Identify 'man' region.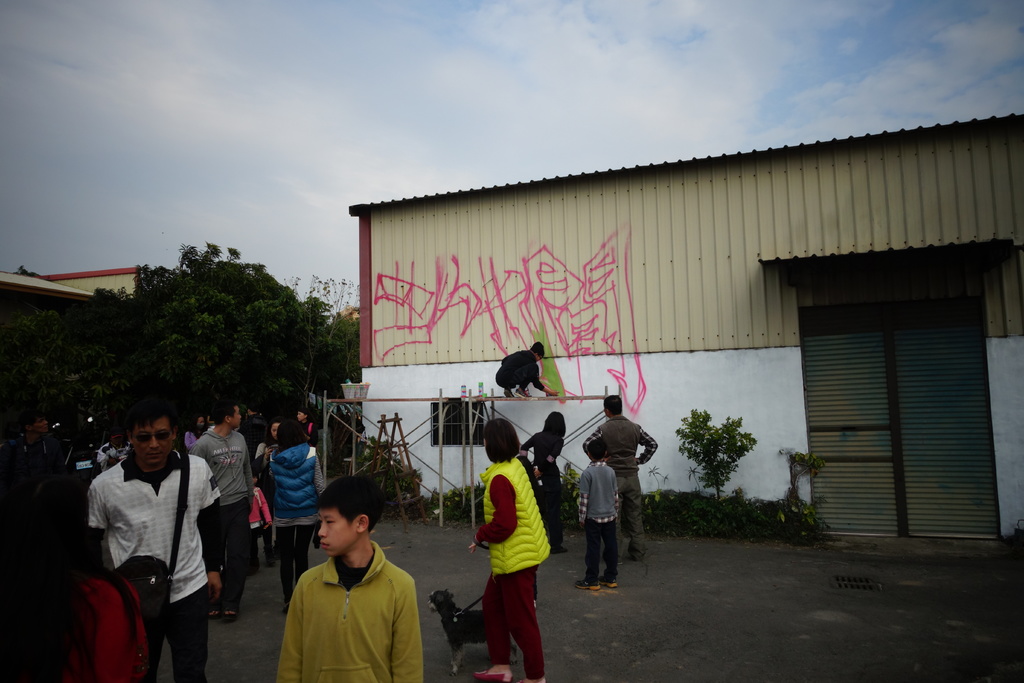
Region: [x1=189, y1=388, x2=255, y2=625].
